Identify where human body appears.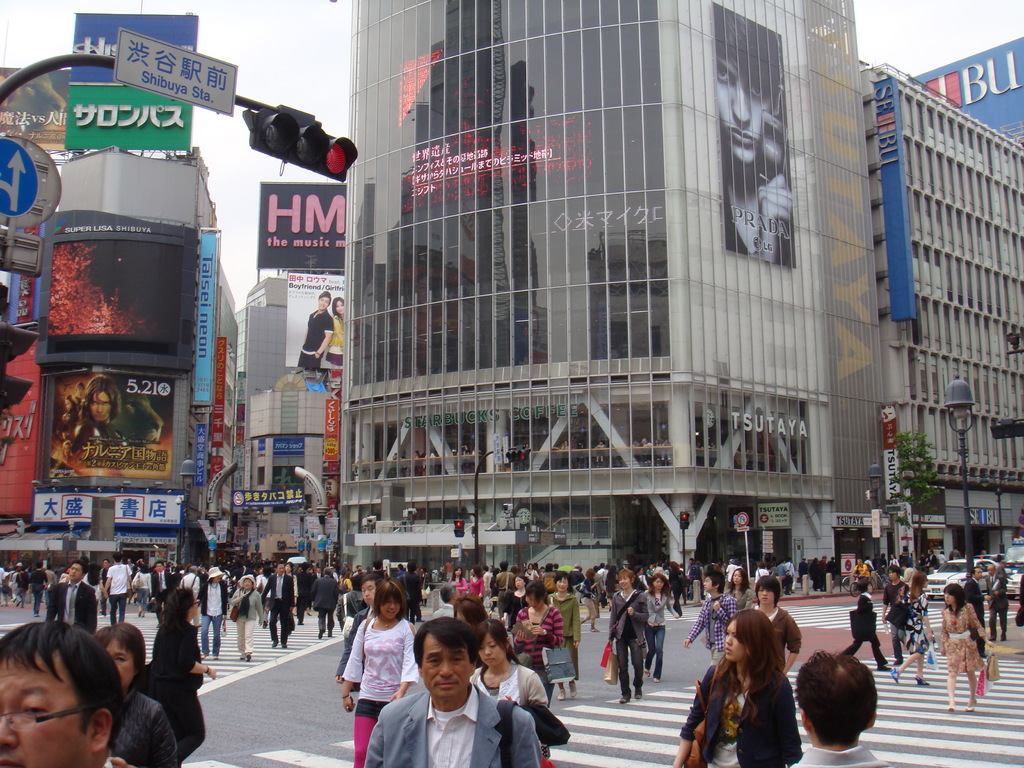
Appears at locate(755, 573, 801, 653).
